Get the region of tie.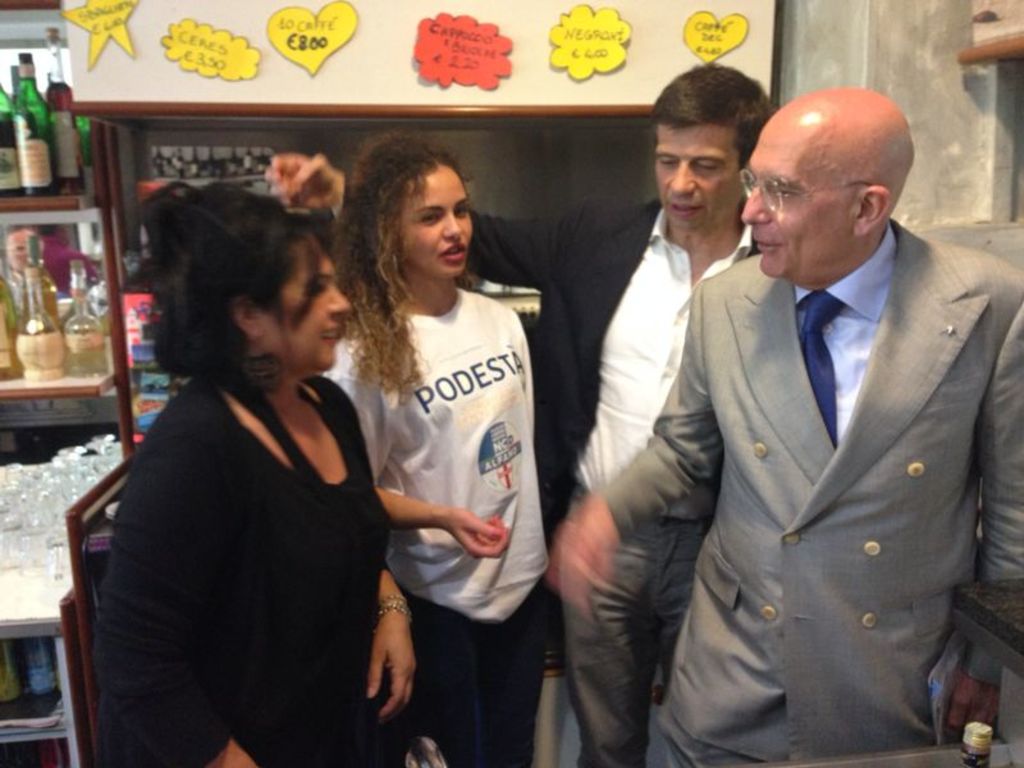
Rect(792, 291, 844, 447).
